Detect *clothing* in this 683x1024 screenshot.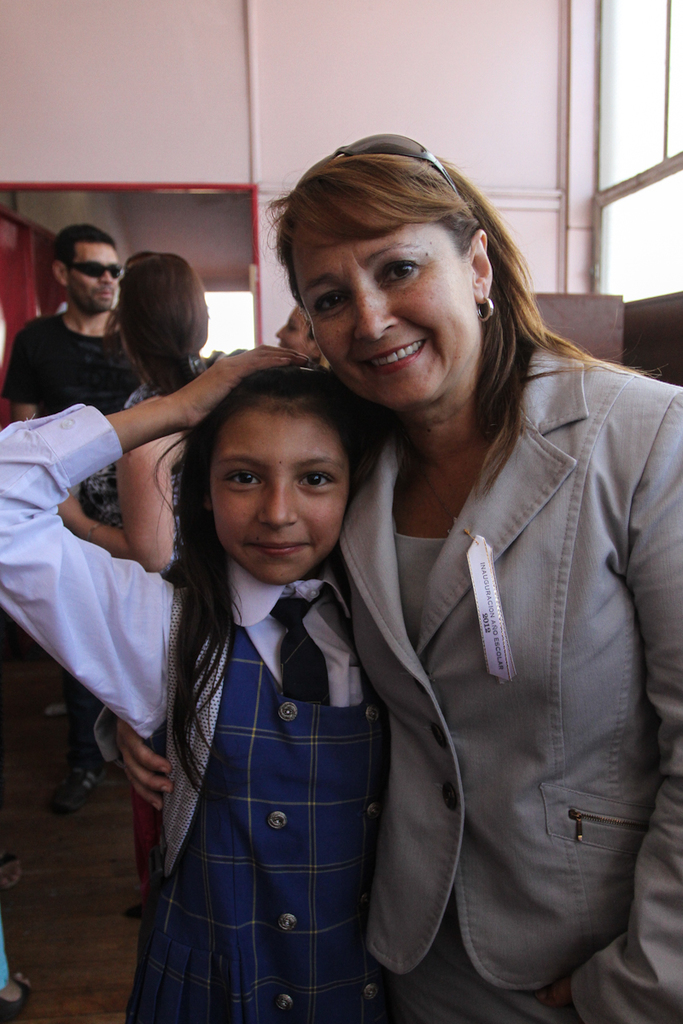
Detection: 68/350/227/590.
